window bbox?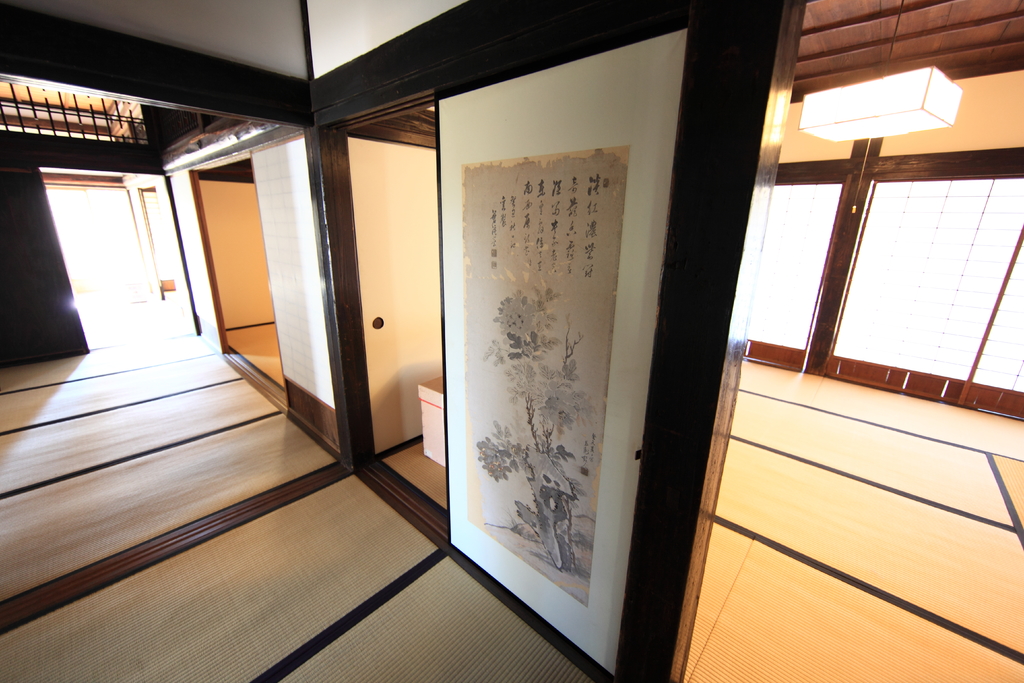
(726,101,1016,482)
